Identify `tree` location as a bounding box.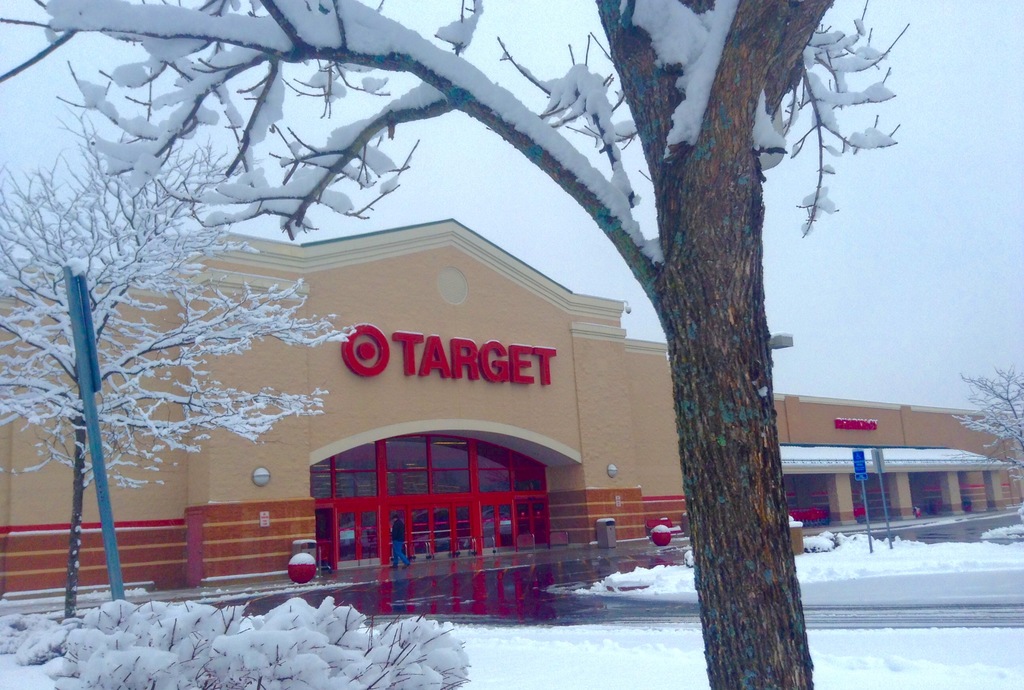
<box>61,15,940,629</box>.
